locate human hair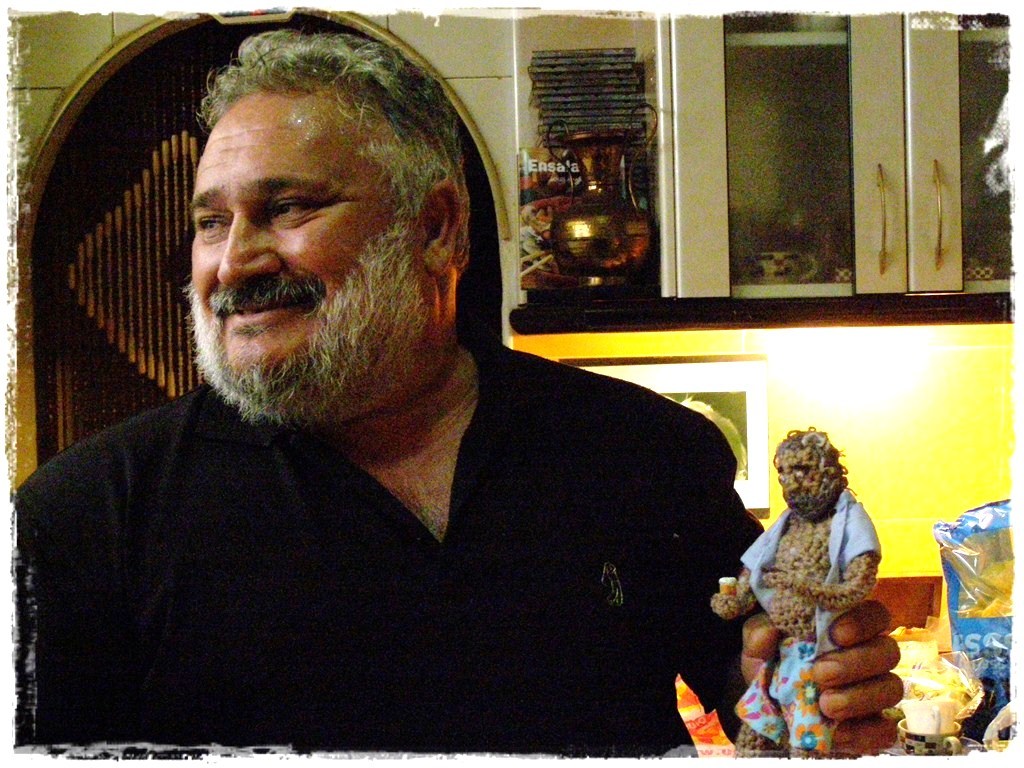
box(777, 430, 845, 478)
